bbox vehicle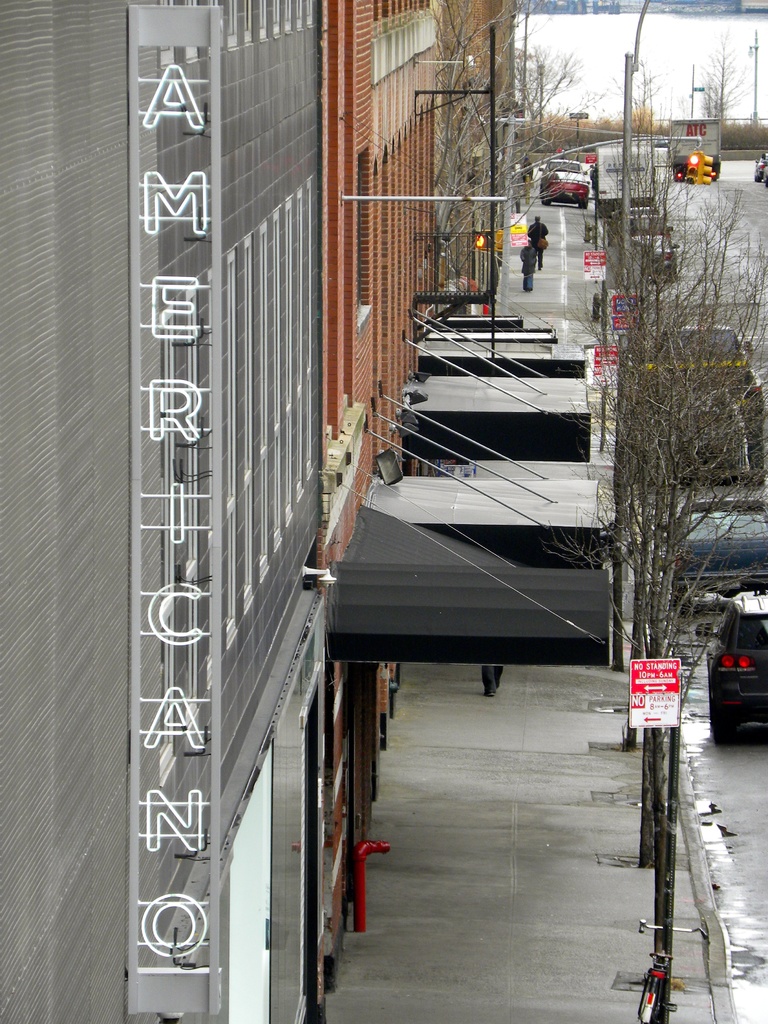
rect(664, 510, 767, 617)
